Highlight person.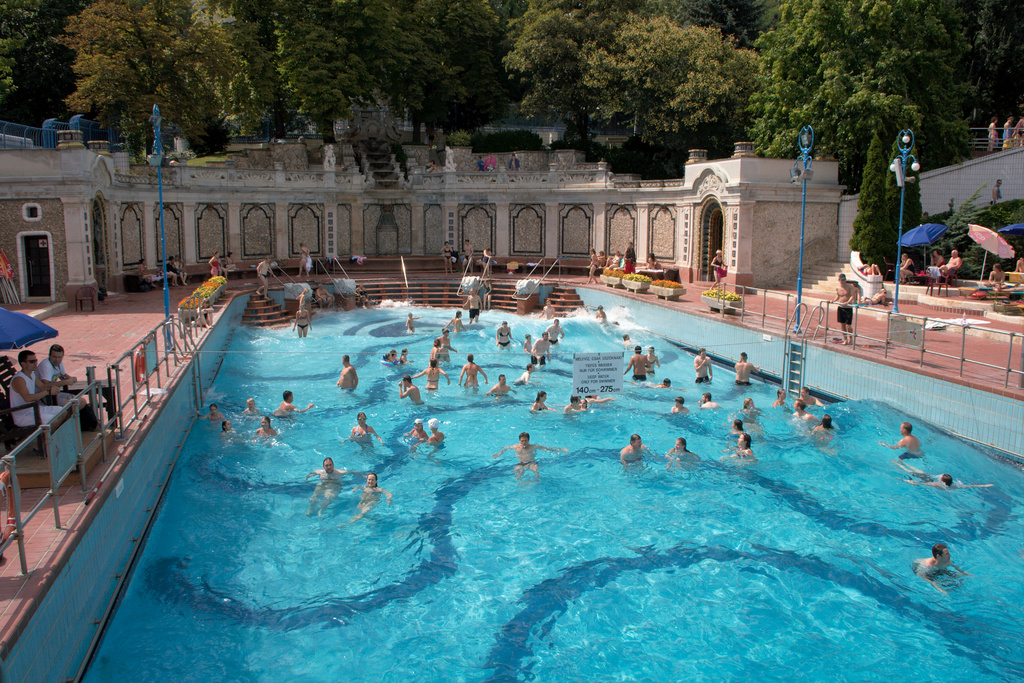
Highlighted region: (x1=408, y1=353, x2=451, y2=396).
